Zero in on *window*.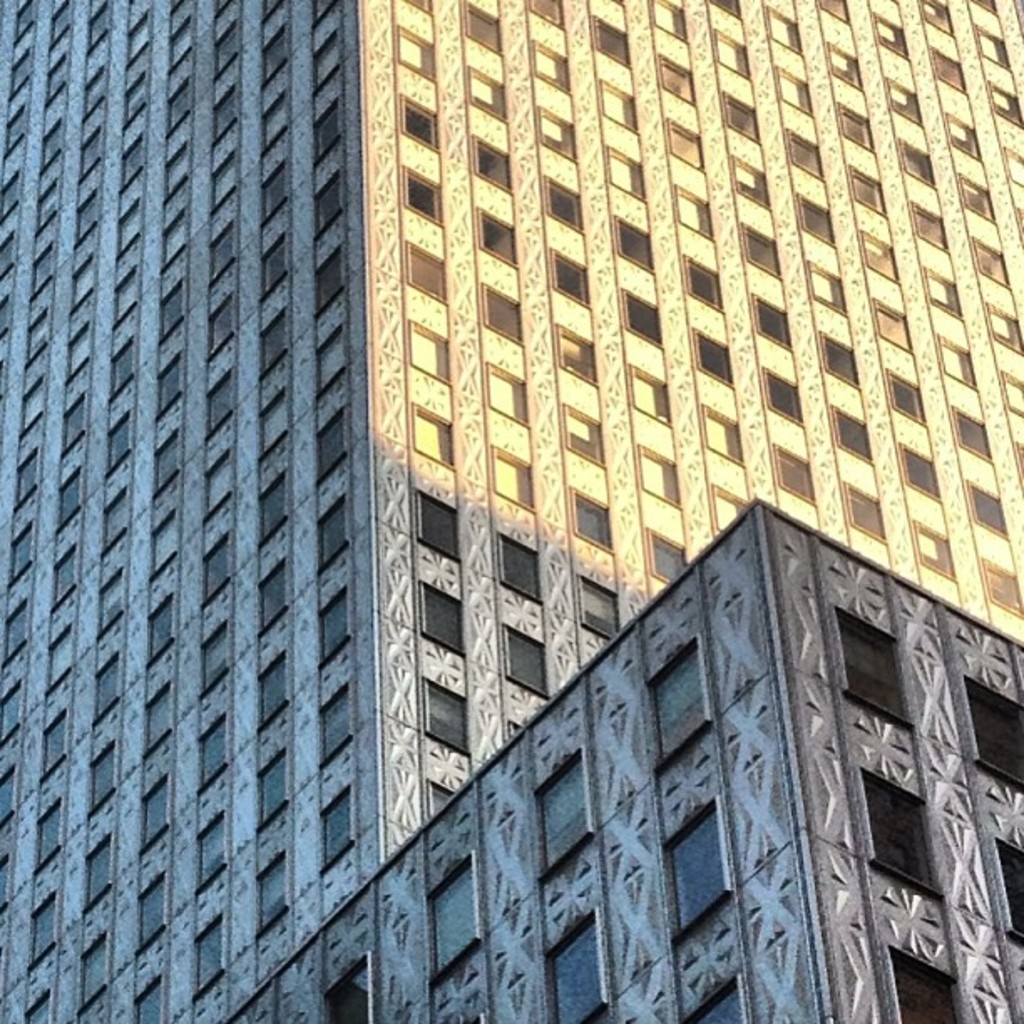
Zeroed in: [left=992, top=833, right=1022, bottom=940].
